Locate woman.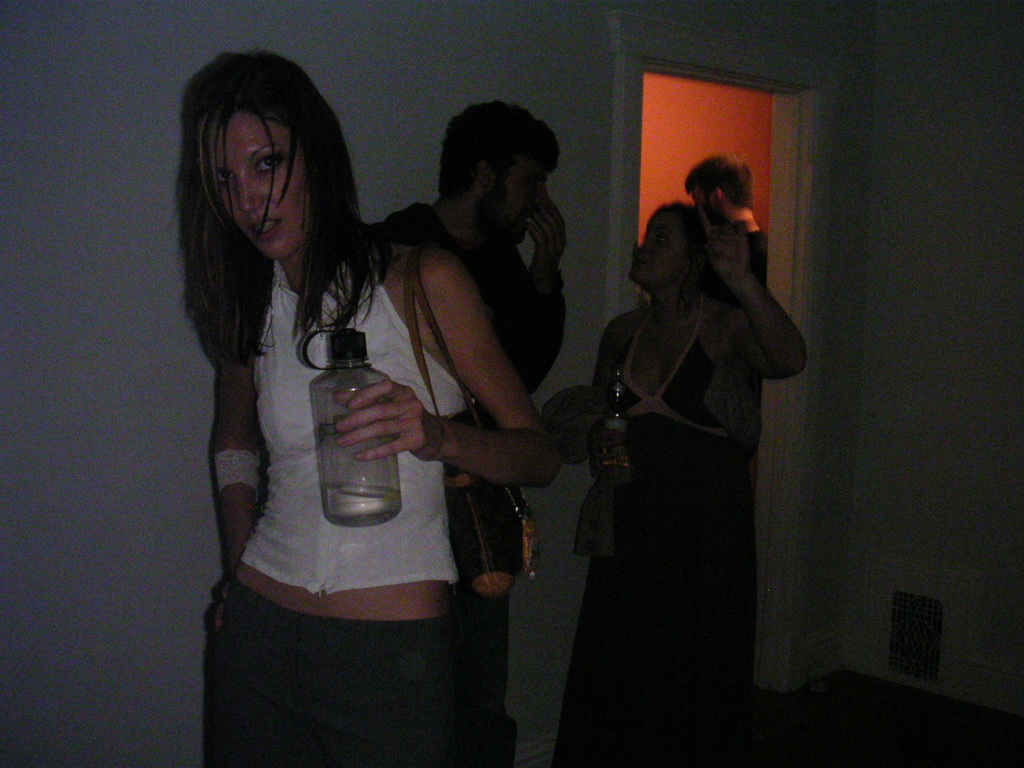
Bounding box: [174,68,534,757].
